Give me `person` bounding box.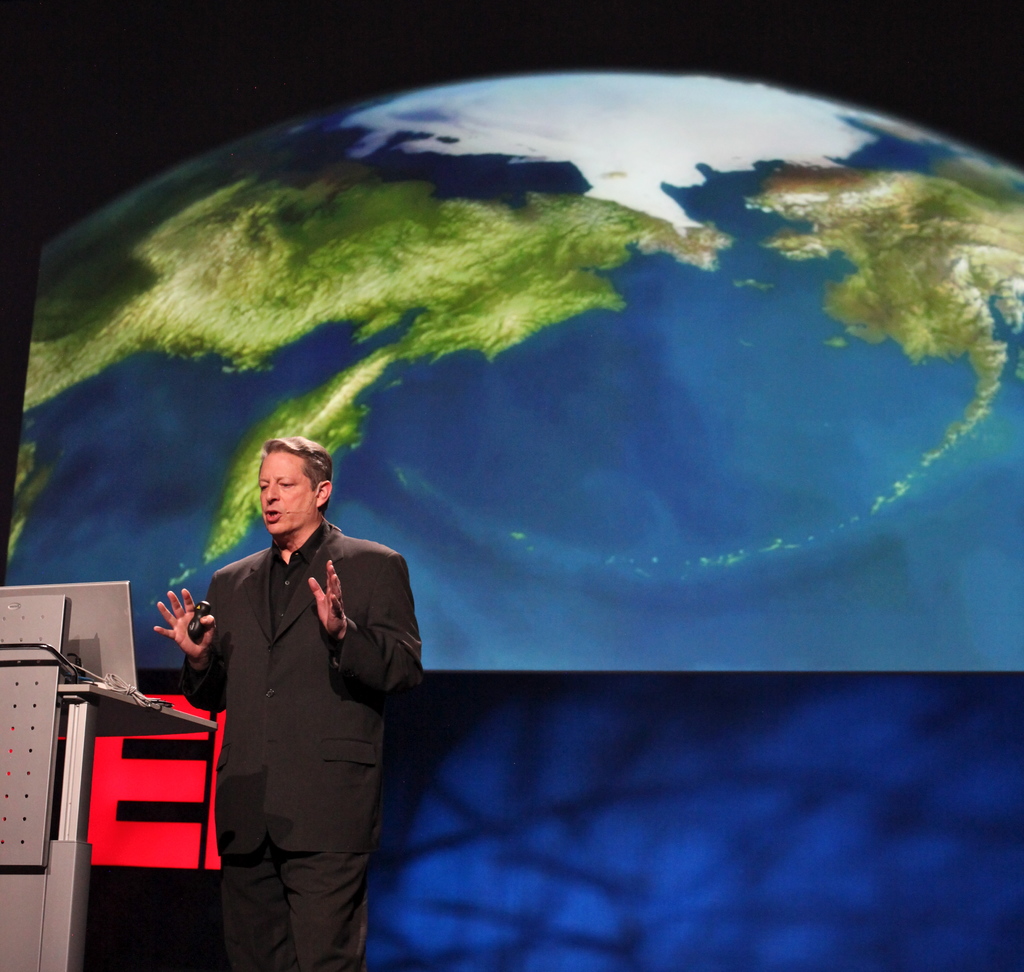
pyautogui.locateOnScreen(156, 429, 423, 970).
